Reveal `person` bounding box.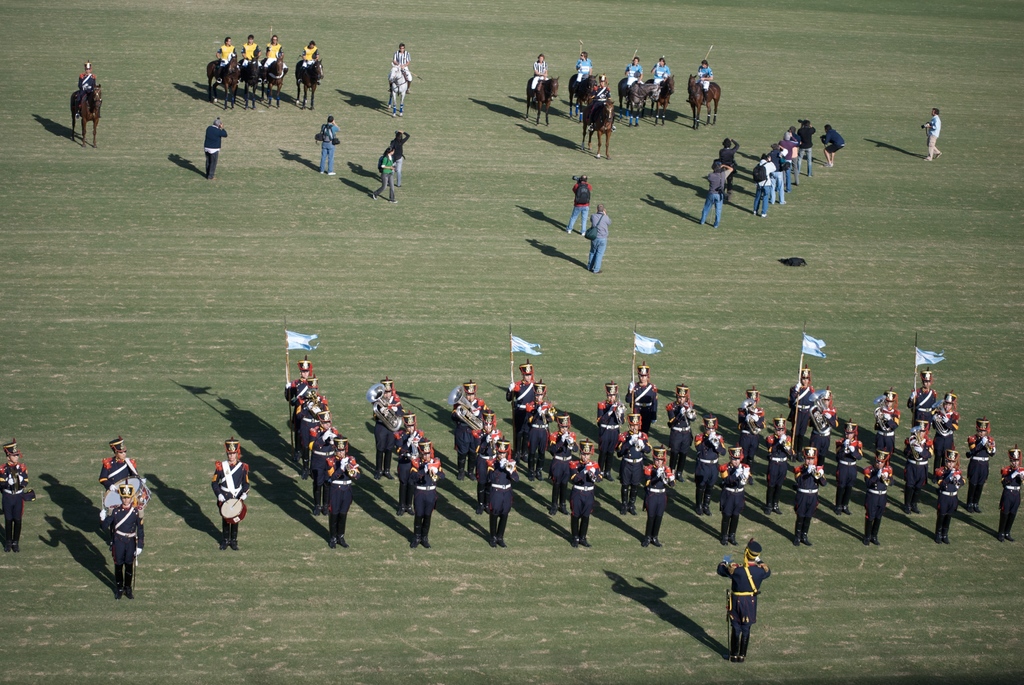
Revealed: box(623, 59, 646, 102).
